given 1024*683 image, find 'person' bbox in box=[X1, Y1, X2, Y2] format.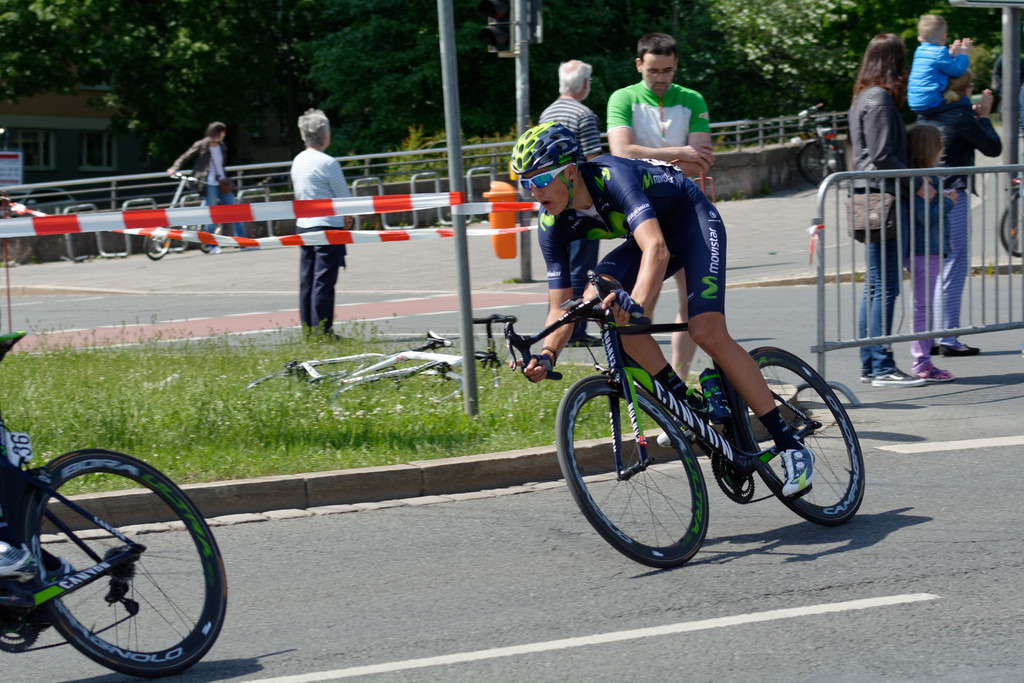
box=[904, 66, 984, 353].
